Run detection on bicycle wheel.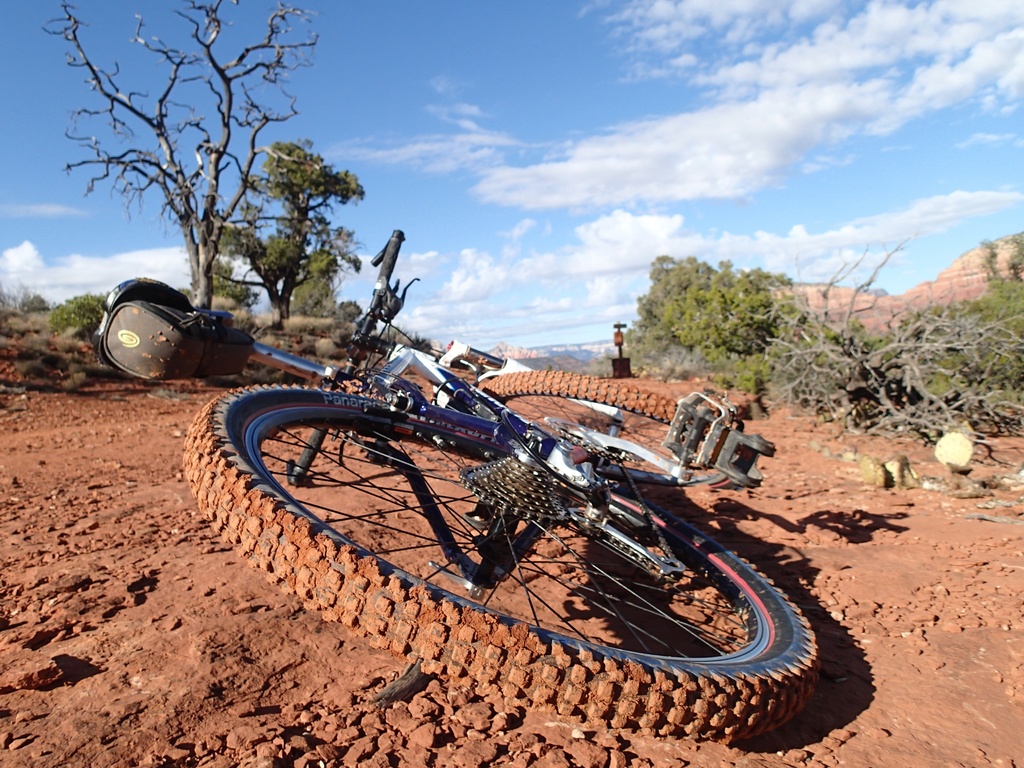
Result: [left=481, top=367, right=730, bottom=493].
